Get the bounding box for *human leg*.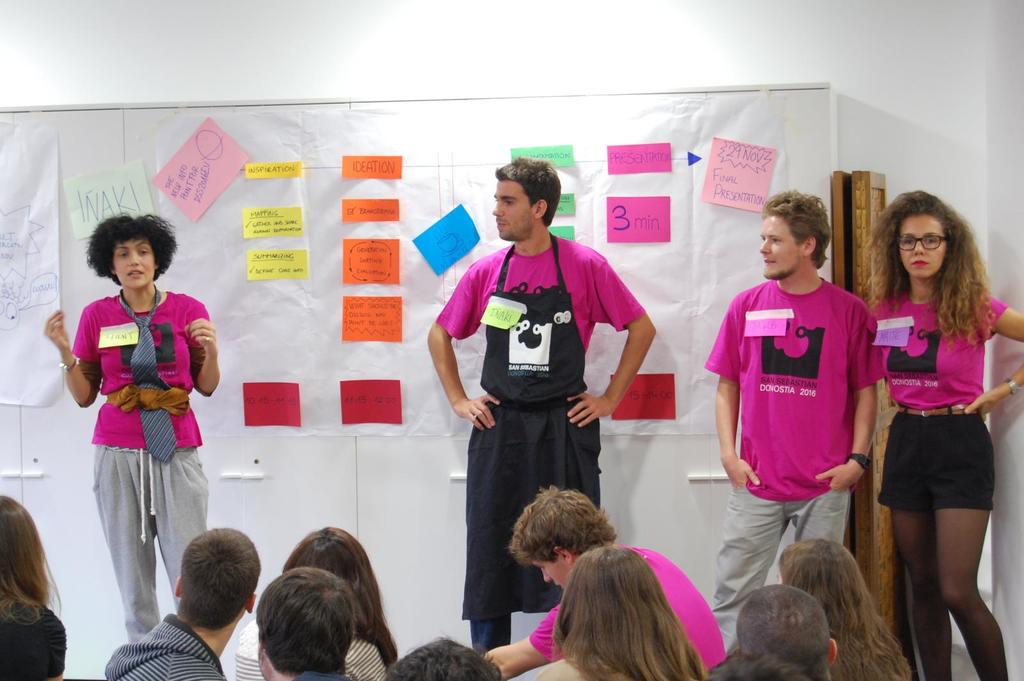
[927,393,1006,680].
